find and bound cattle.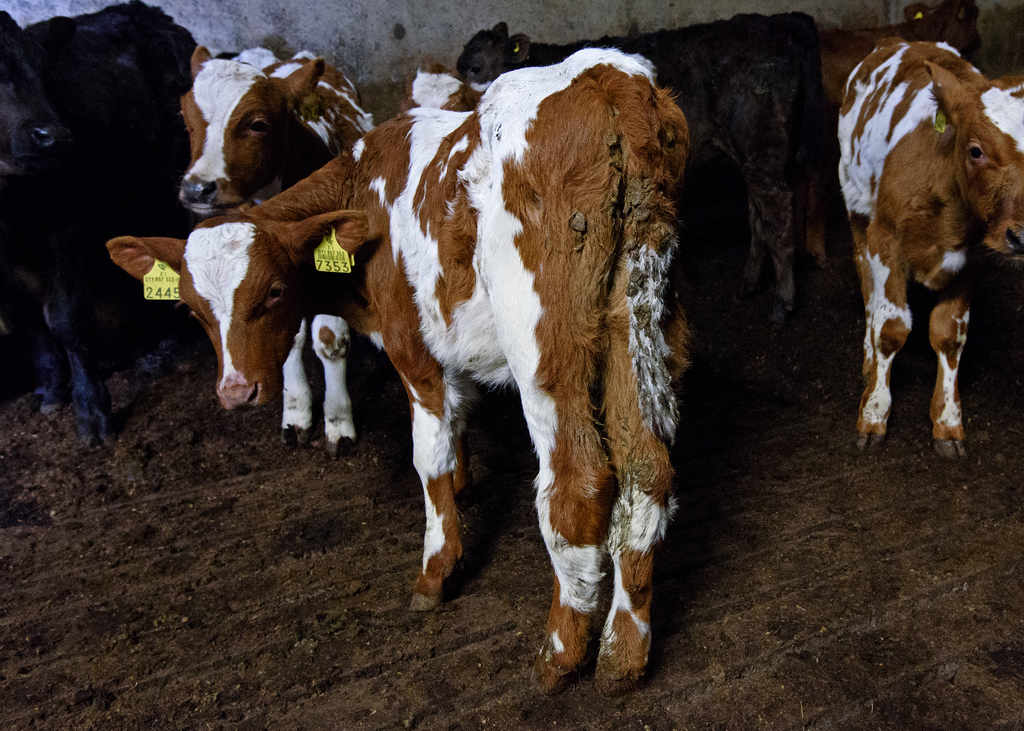
Bound: <region>829, 5, 981, 281</region>.
